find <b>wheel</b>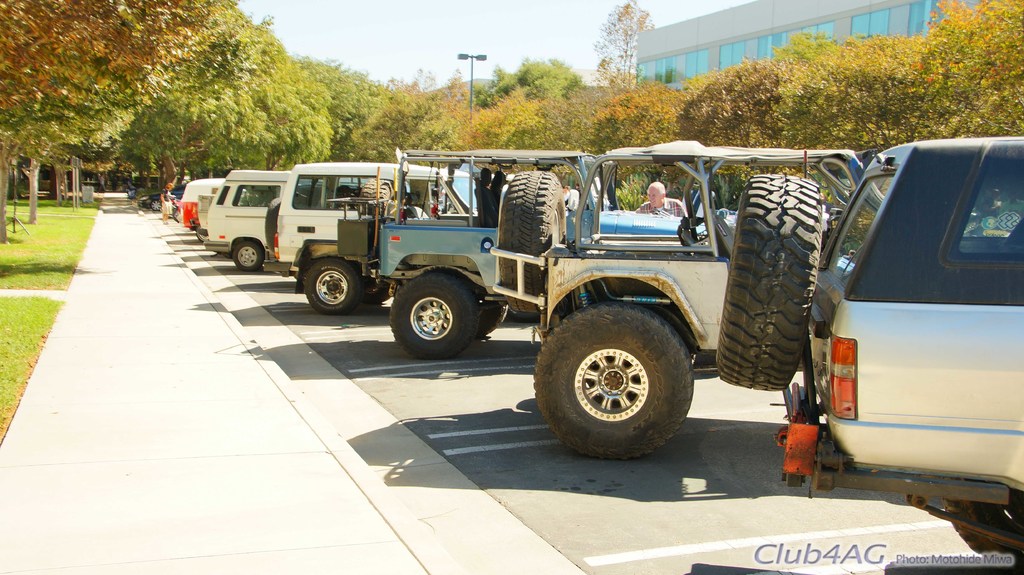
pyautogui.locateOnScreen(234, 241, 264, 271)
